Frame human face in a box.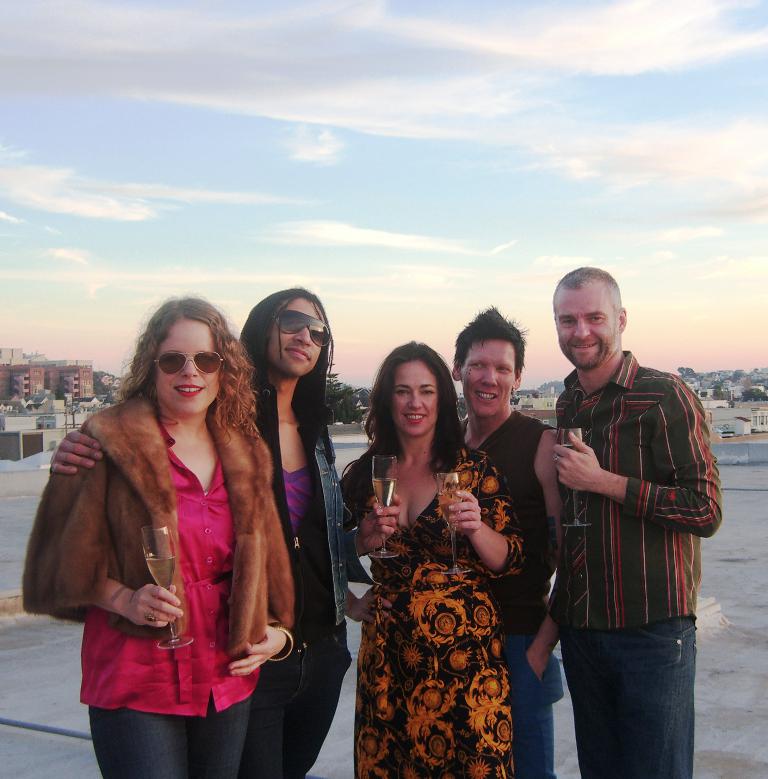
select_region(555, 291, 618, 368).
